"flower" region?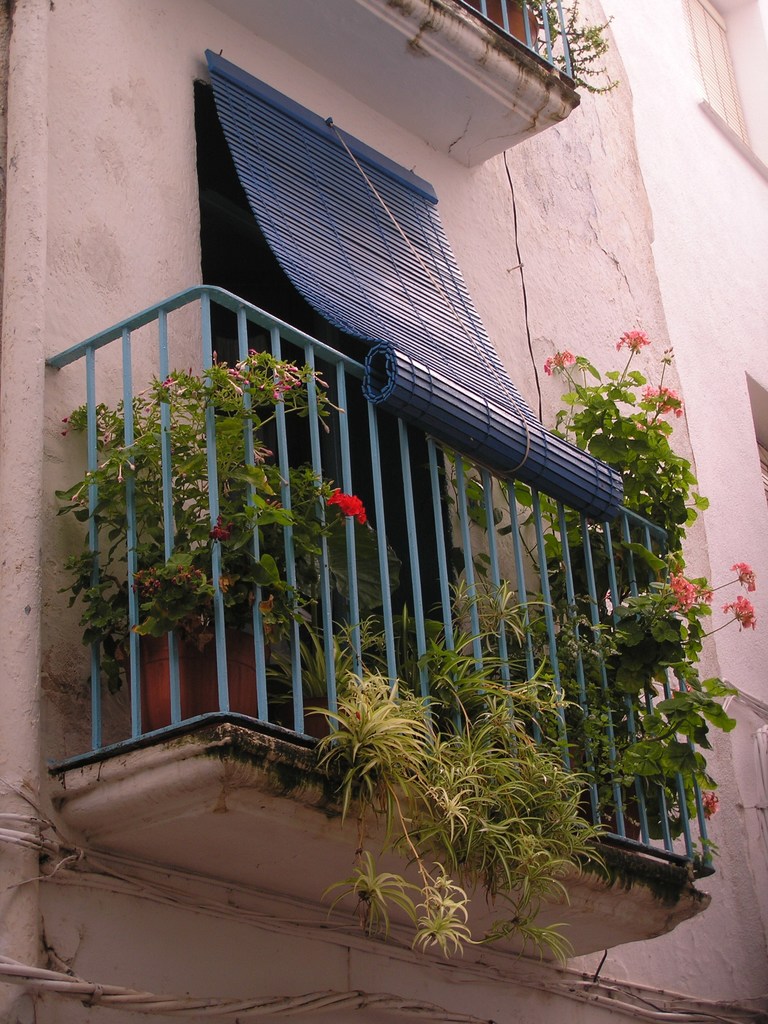
pyautogui.locateOnScreen(720, 595, 755, 632)
